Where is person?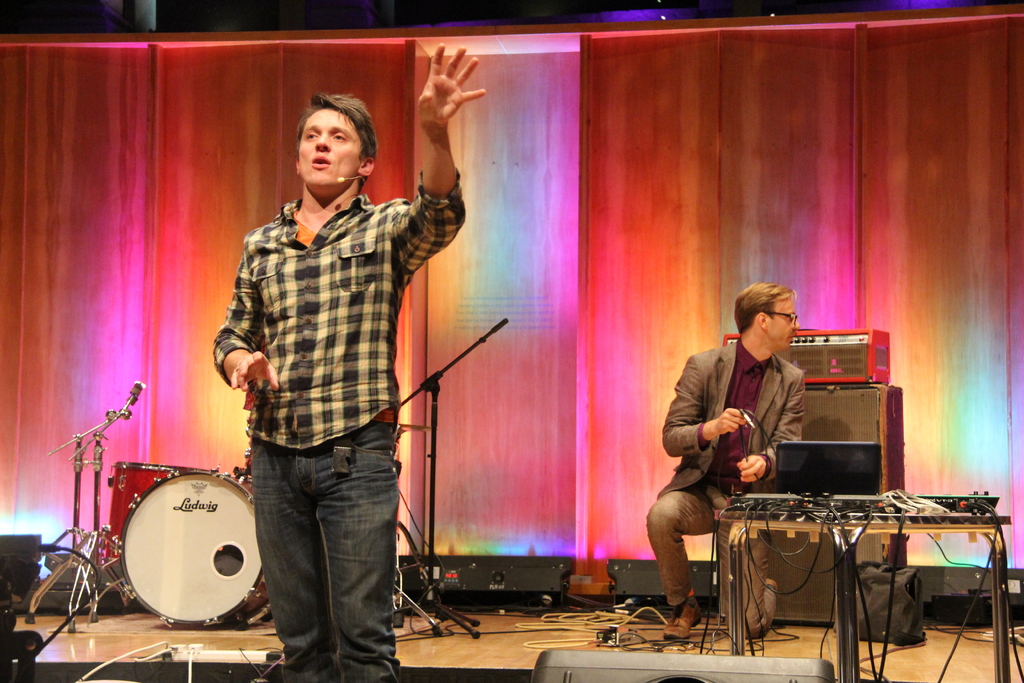
(x1=659, y1=282, x2=803, y2=634).
